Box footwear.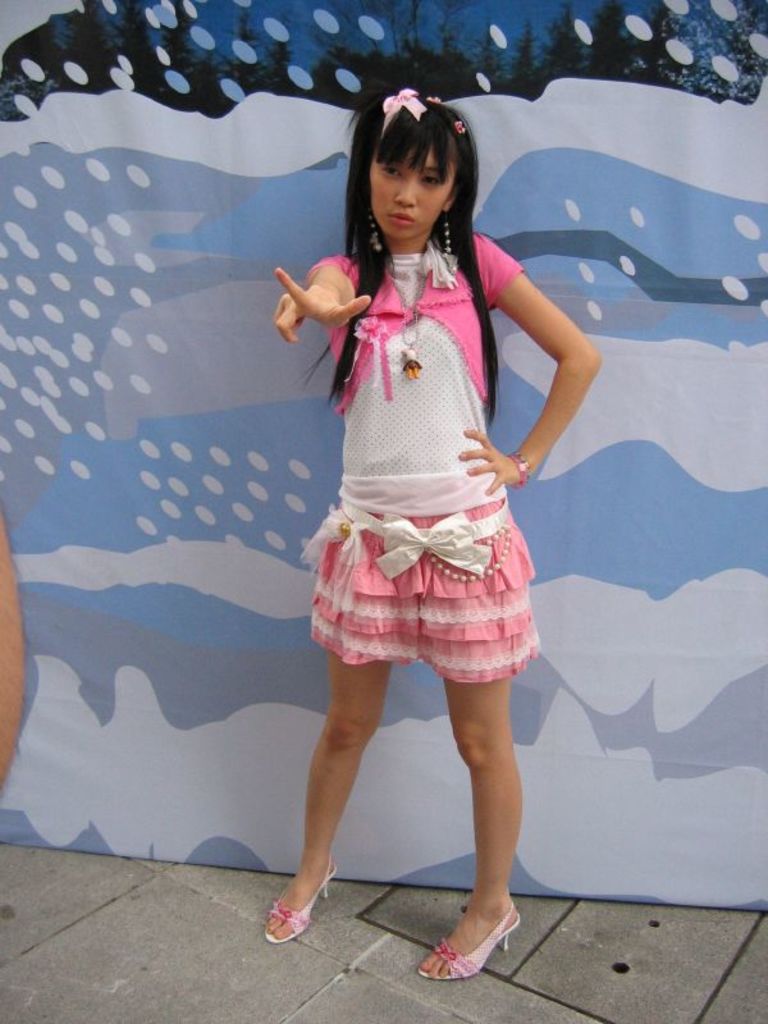
<bbox>428, 891, 520, 974</bbox>.
